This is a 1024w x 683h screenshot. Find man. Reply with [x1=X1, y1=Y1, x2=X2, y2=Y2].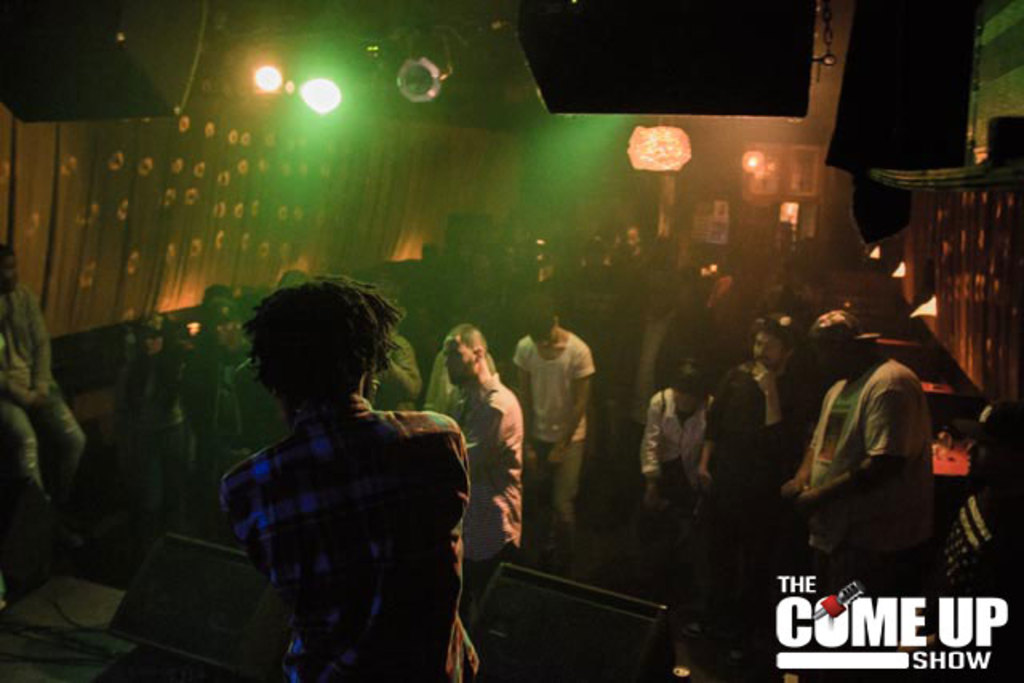
[x1=742, y1=322, x2=776, y2=441].
